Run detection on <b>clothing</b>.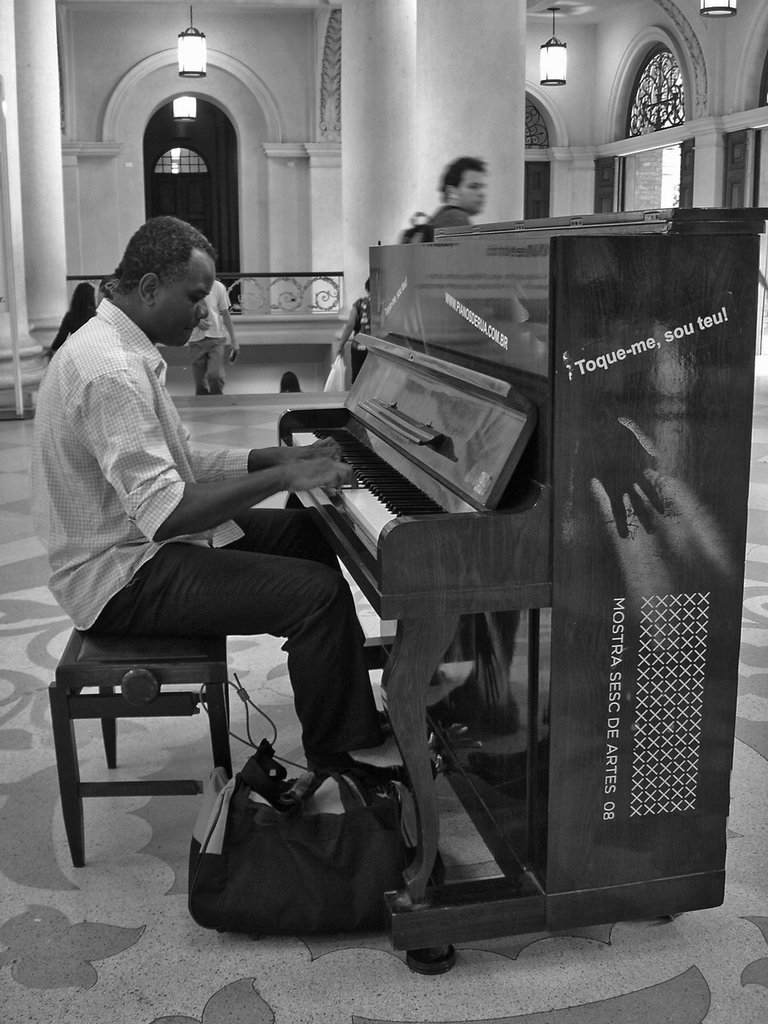
Result: 430, 203, 471, 230.
